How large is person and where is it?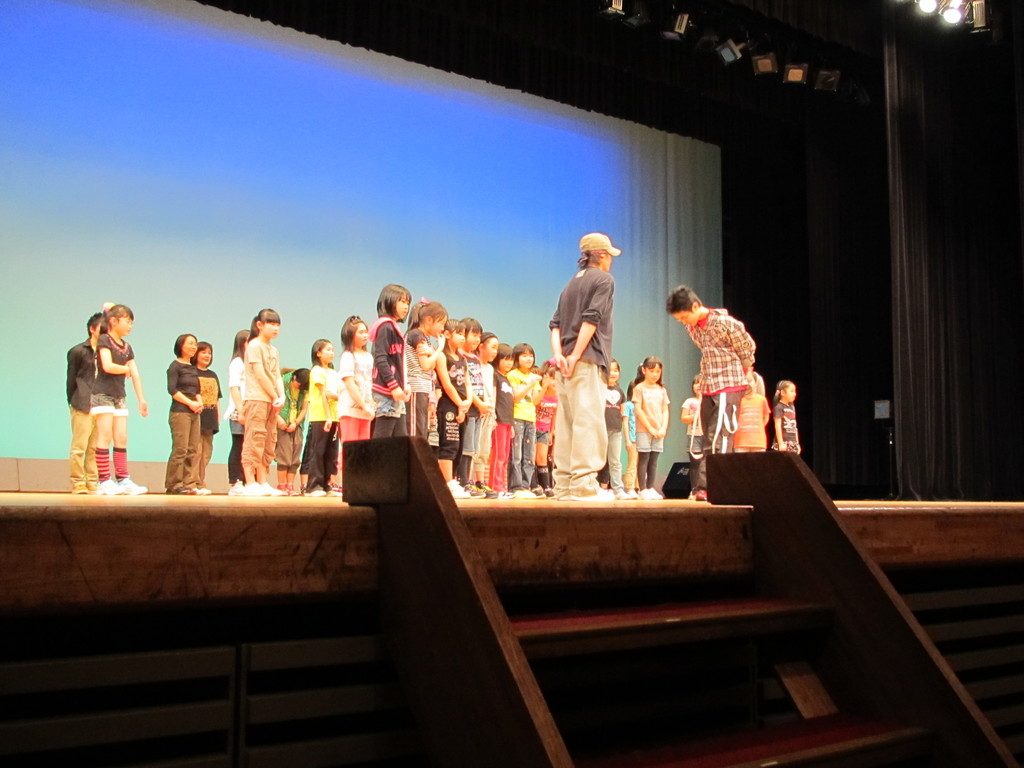
Bounding box: detection(662, 287, 755, 502).
